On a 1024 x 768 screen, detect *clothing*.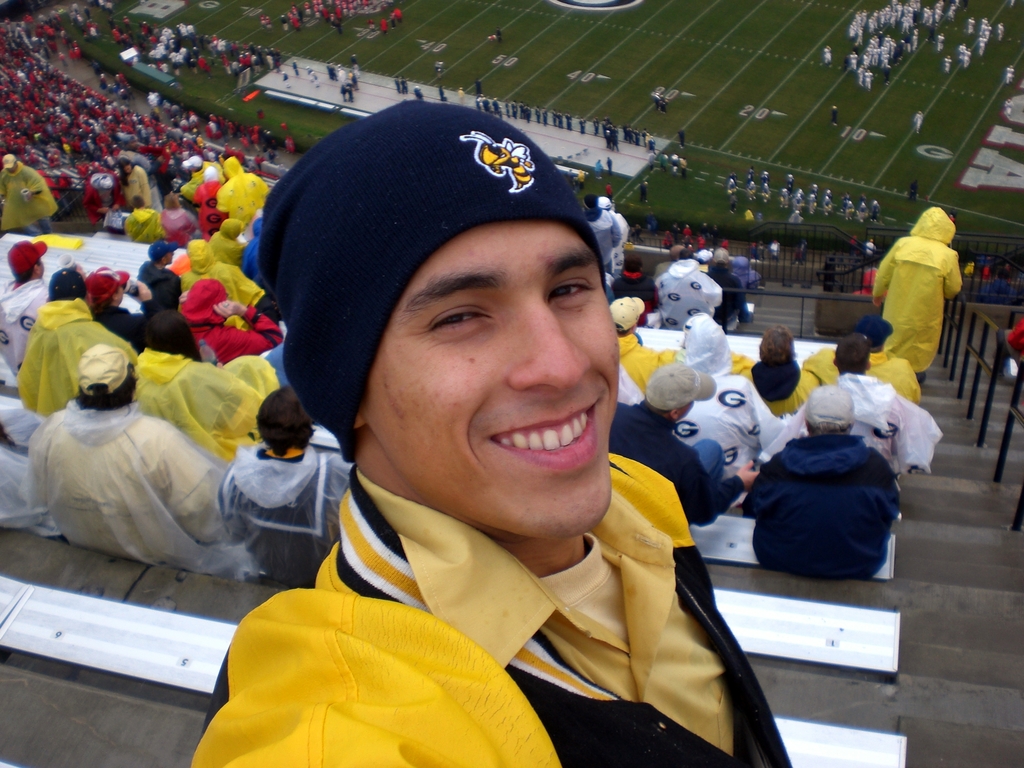
682/229/691/234.
